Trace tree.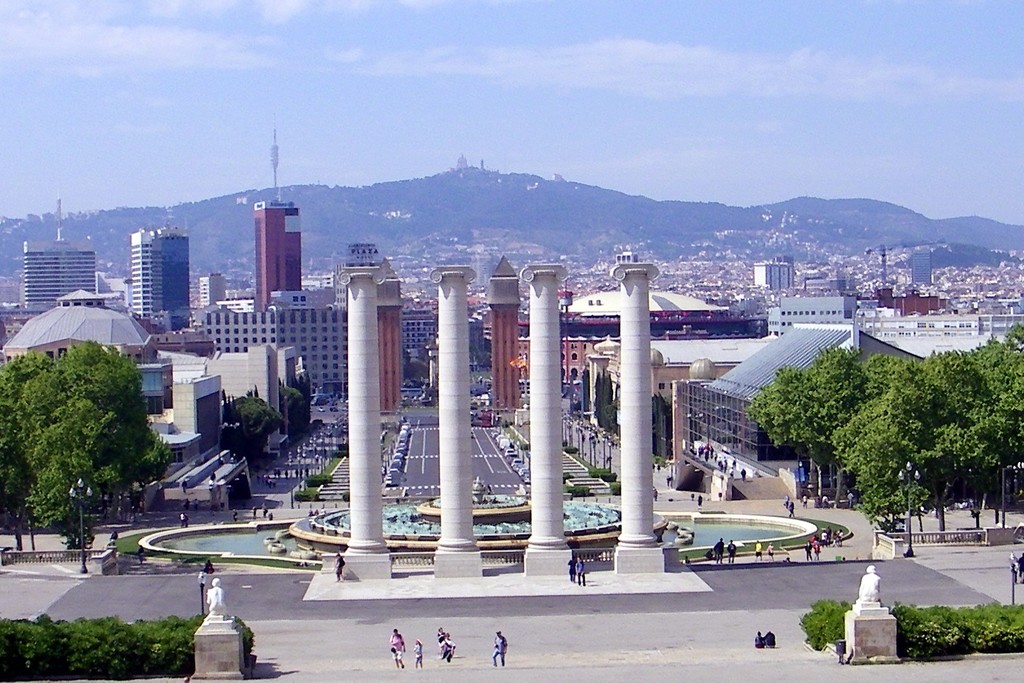
Traced to Rect(18, 604, 255, 682).
